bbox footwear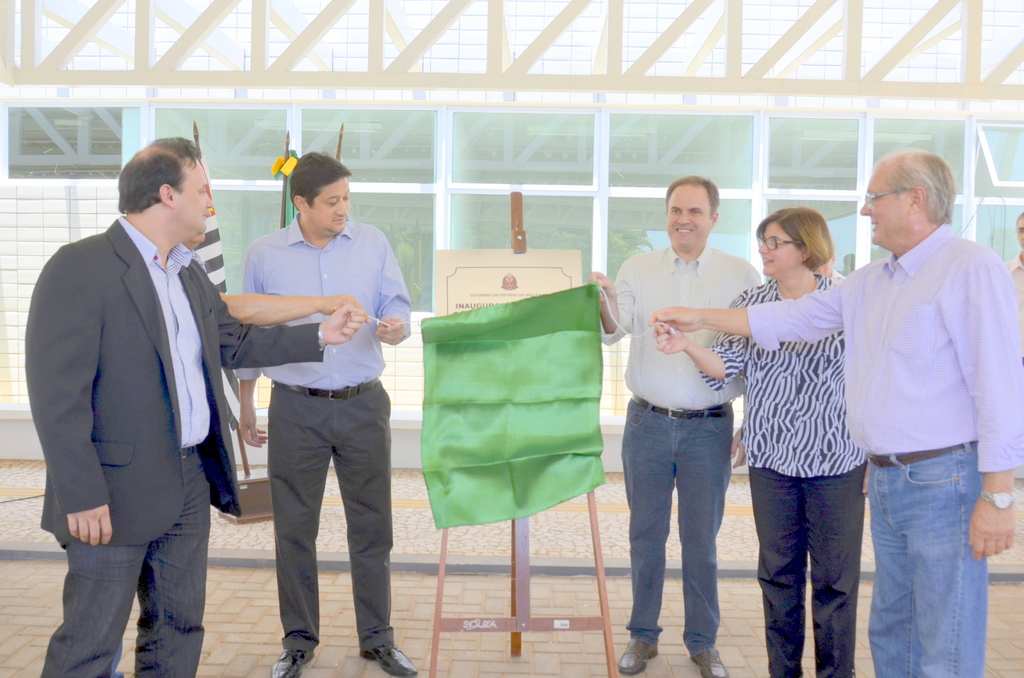
<region>687, 657, 730, 677</region>
